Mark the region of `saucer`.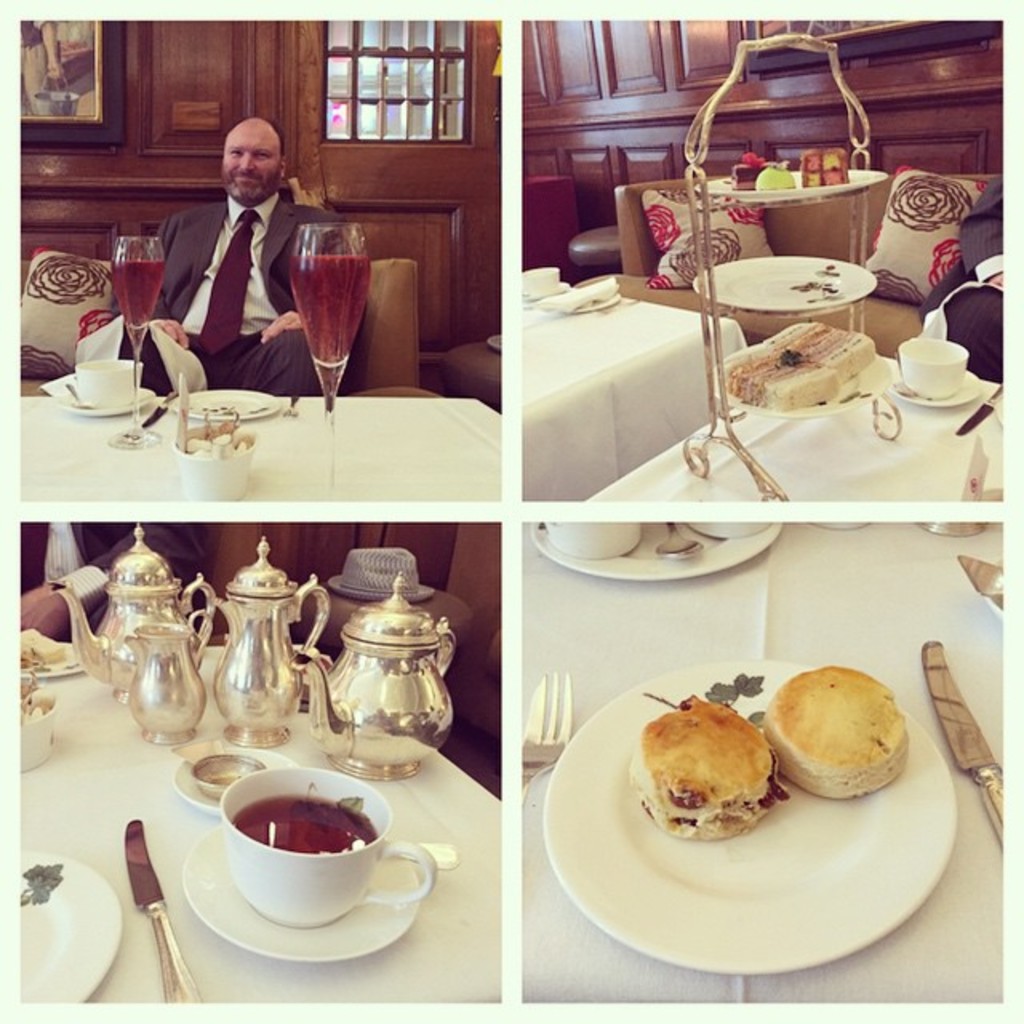
Region: l=891, t=368, r=979, b=403.
